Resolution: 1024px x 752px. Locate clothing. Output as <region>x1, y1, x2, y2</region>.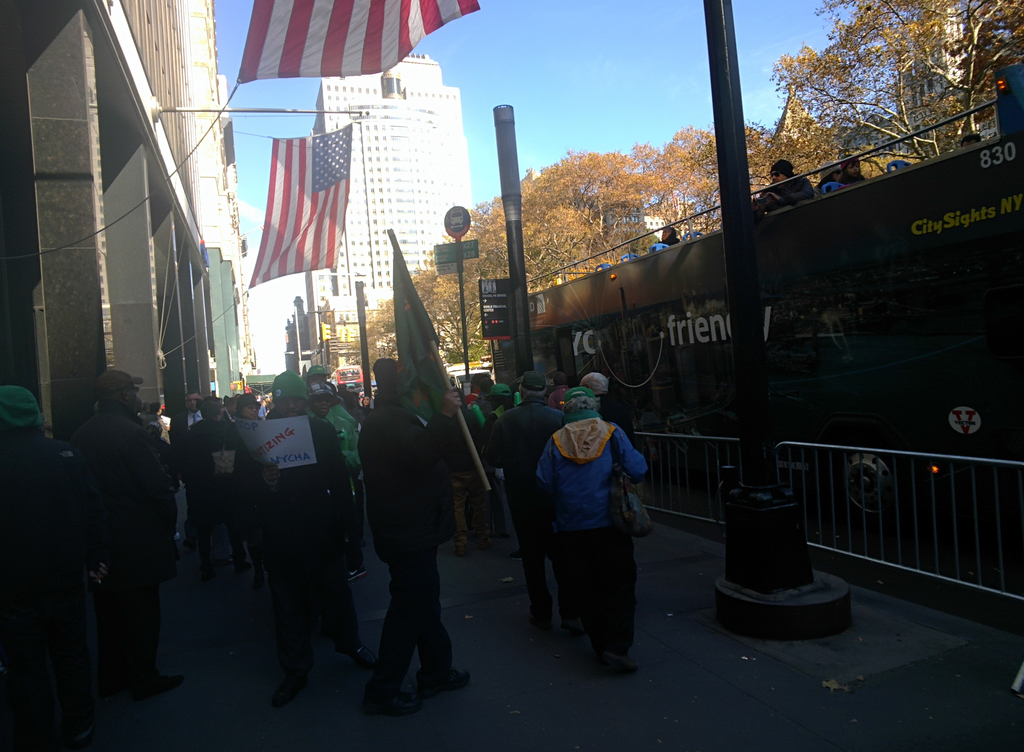
<region>460, 397, 503, 521</region>.
